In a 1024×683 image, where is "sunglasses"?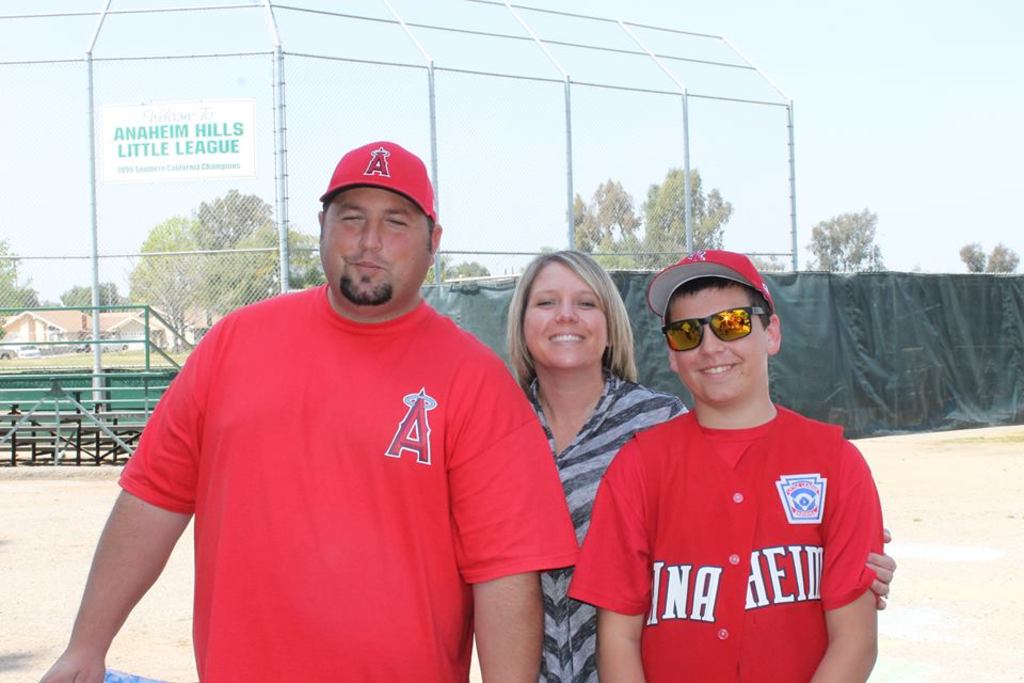
x1=660 y1=302 x2=766 y2=353.
